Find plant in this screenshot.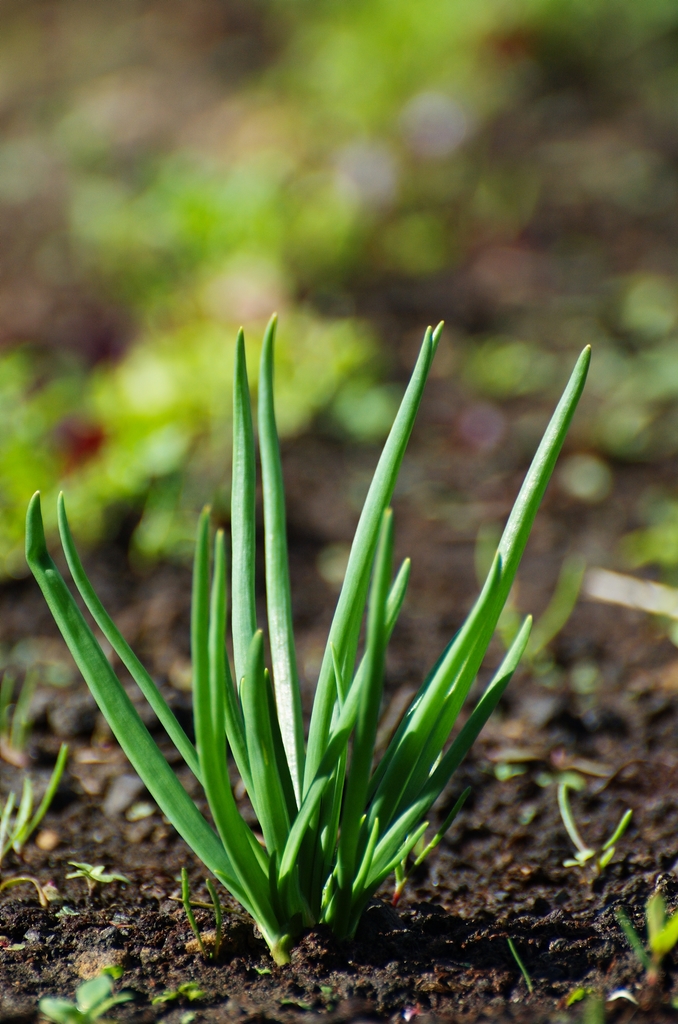
The bounding box for plant is (0,657,34,762).
